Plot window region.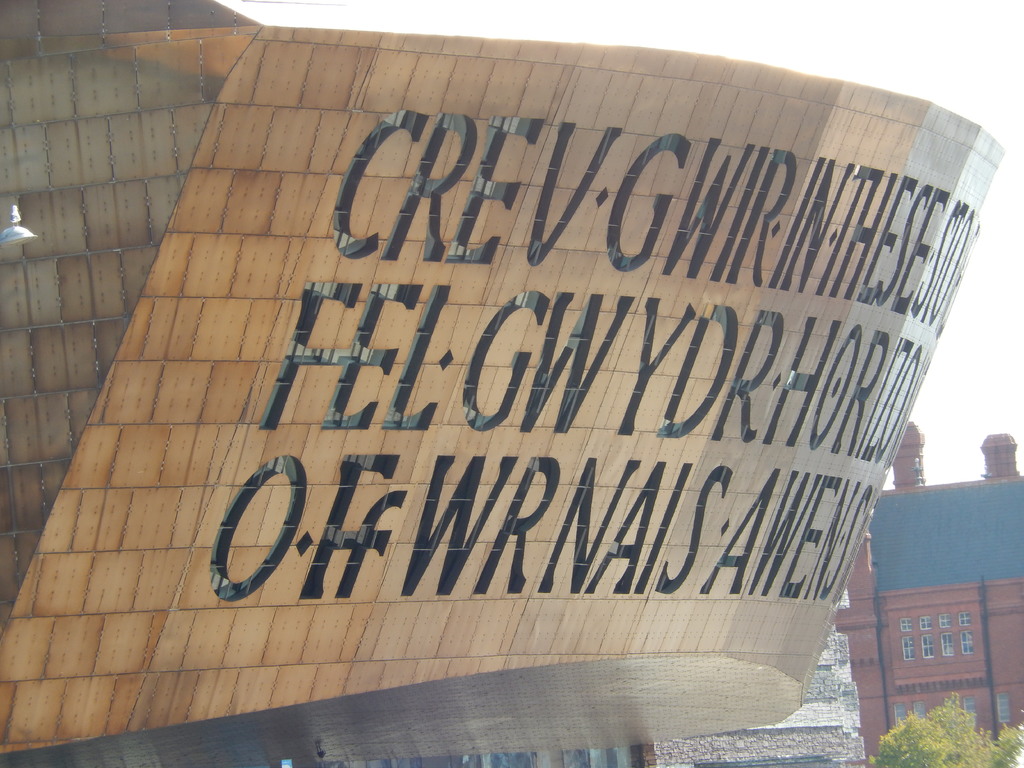
Plotted at BBox(995, 694, 1010, 721).
